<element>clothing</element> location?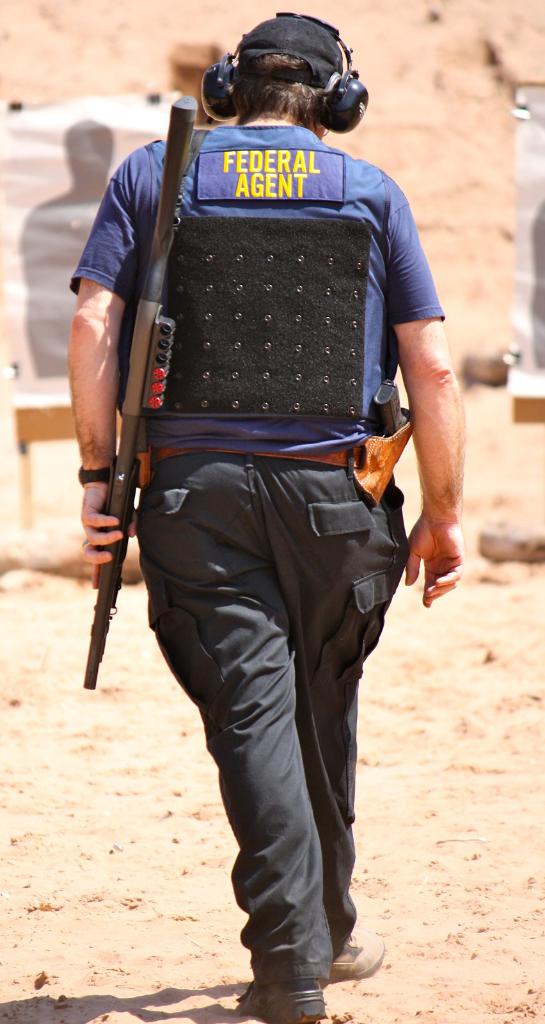
locate(63, 125, 452, 997)
